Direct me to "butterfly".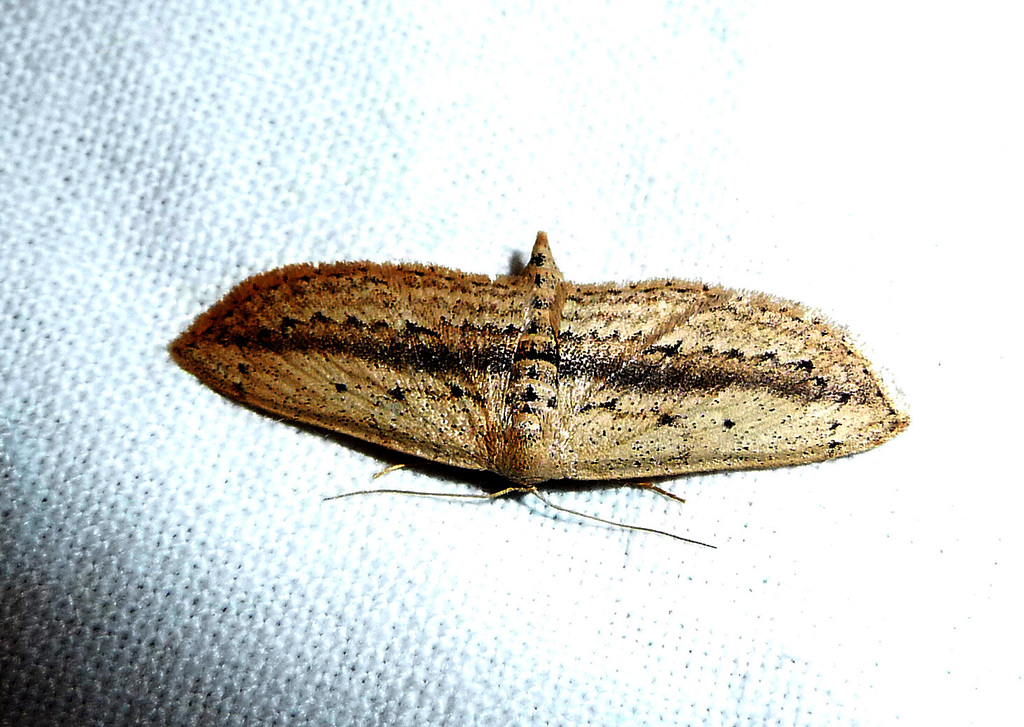
Direction: {"x1": 179, "y1": 205, "x2": 900, "y2": 538}.
